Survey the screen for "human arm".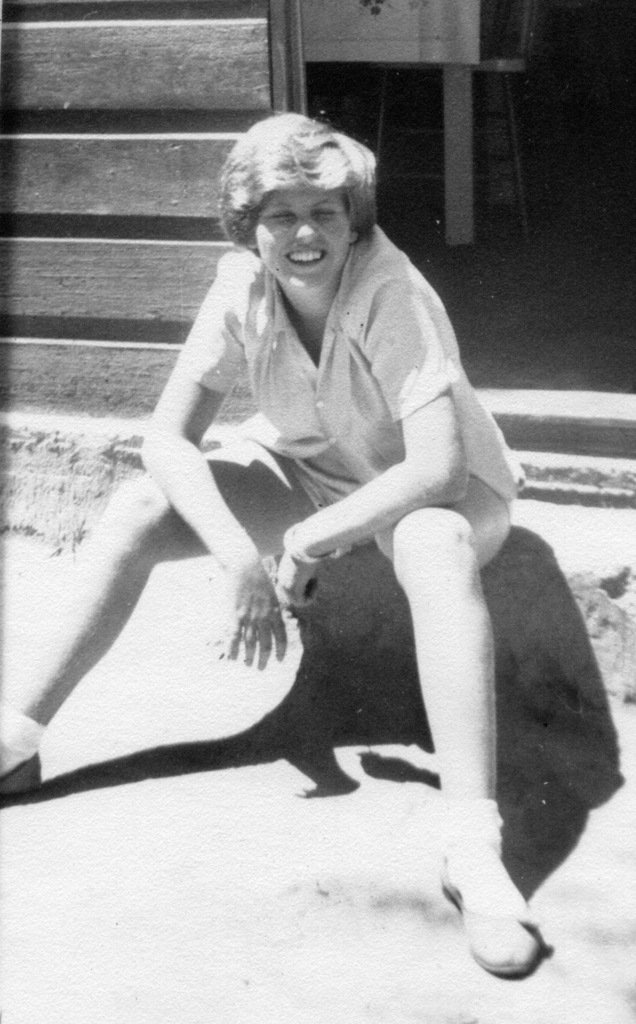
Survey found: detection(139, 266, 289, 674).
